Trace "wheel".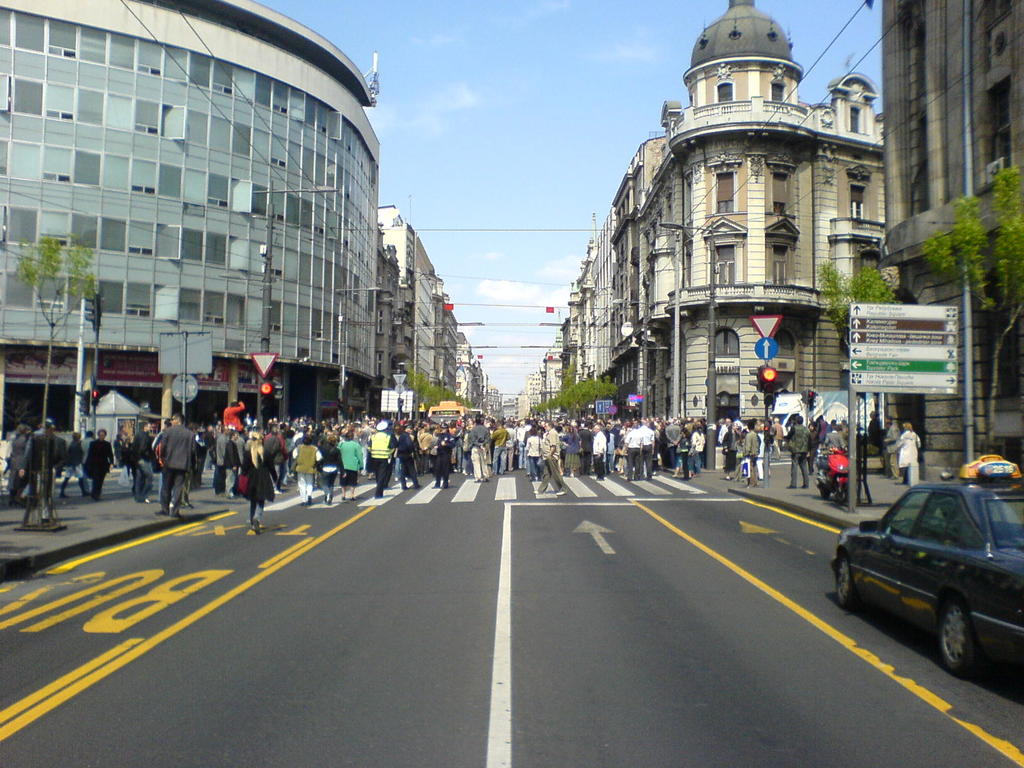
Traced to select_region(934, 600, 970, 677).
